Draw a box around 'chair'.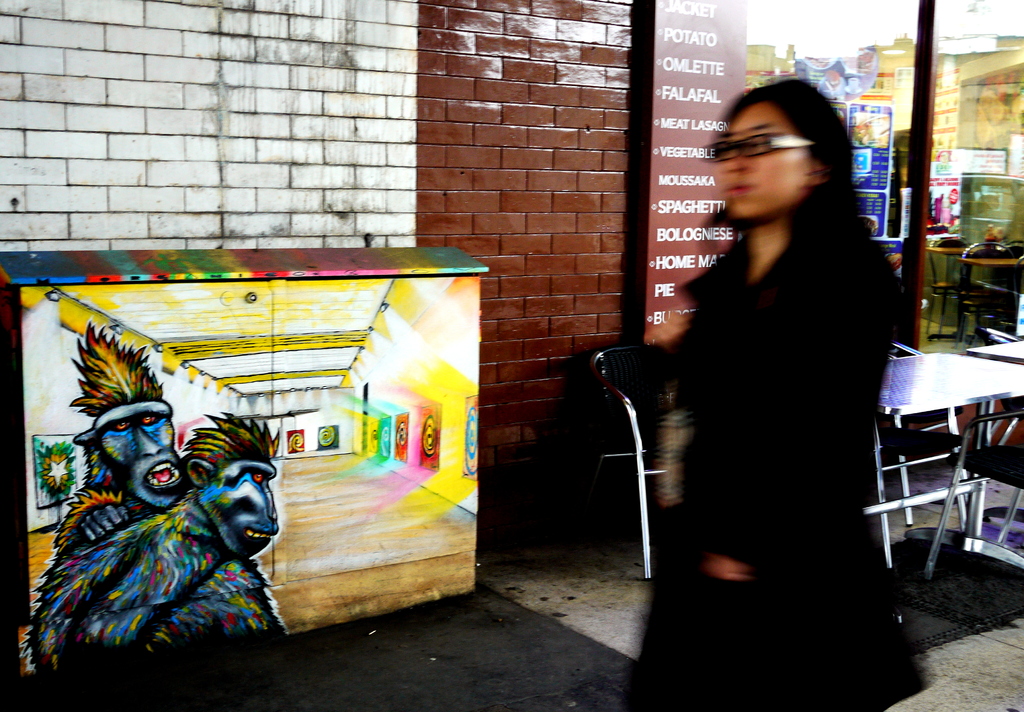
[x1=963, y1=240, x2=1023, y2=346].
